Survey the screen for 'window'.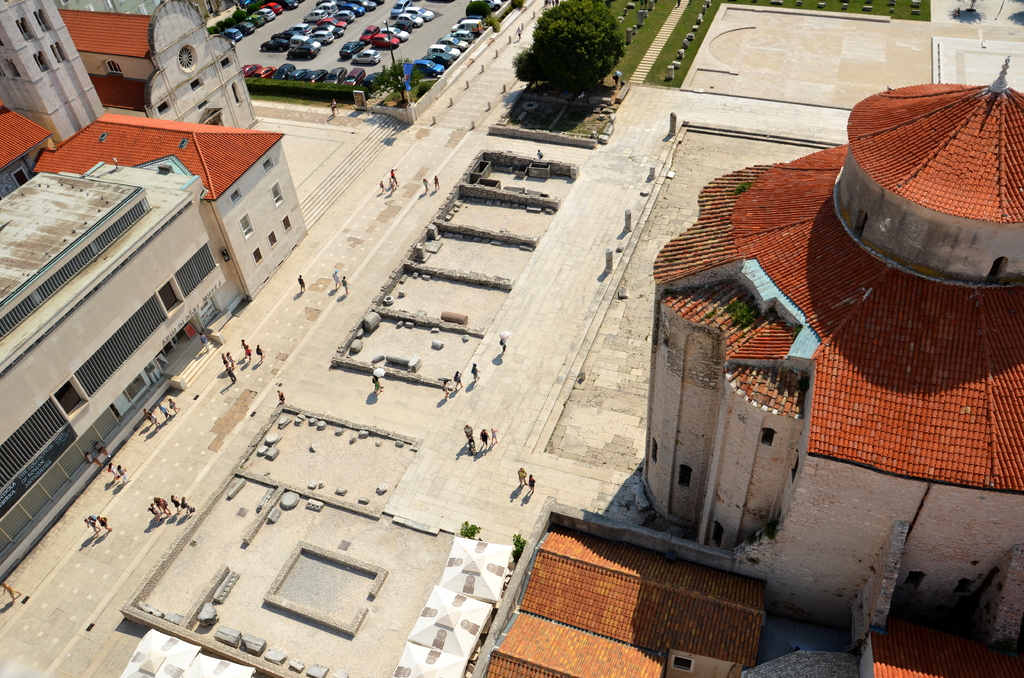
Survey found: <region>271, 185, 283, 205</region>.
